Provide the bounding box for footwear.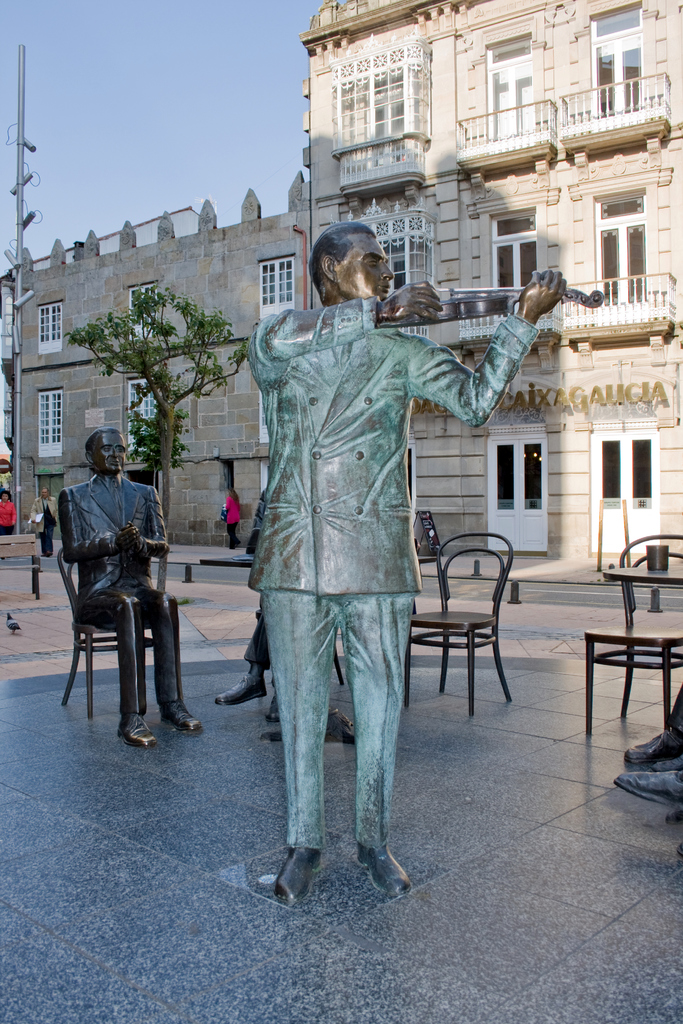
bbox(124, 708, 163, 751).
